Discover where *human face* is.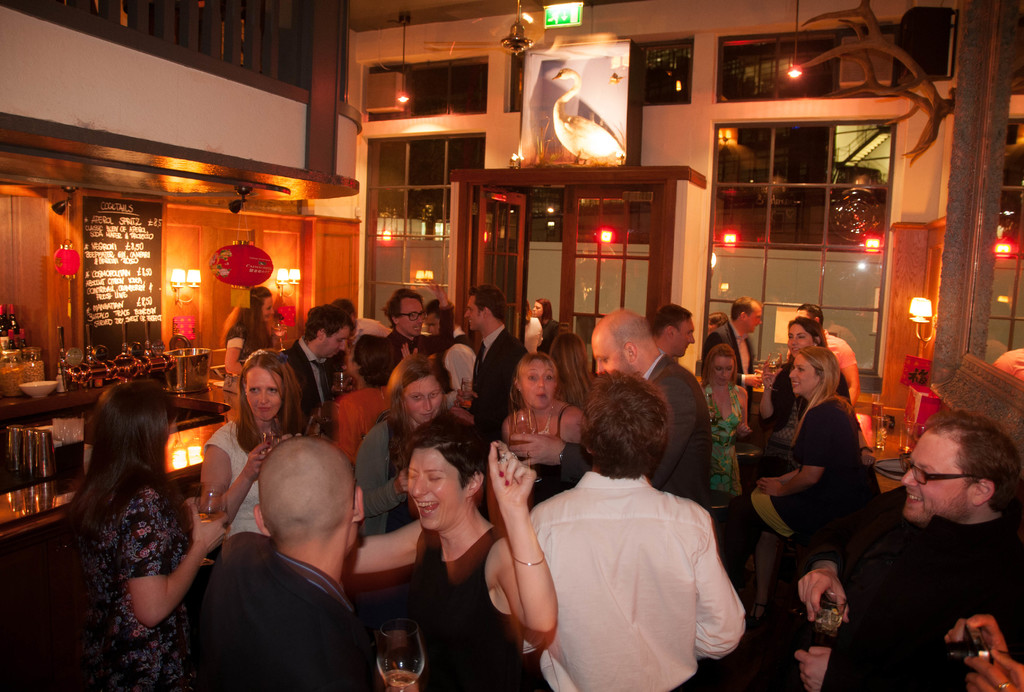
Discovered at (588,328,624,371).
